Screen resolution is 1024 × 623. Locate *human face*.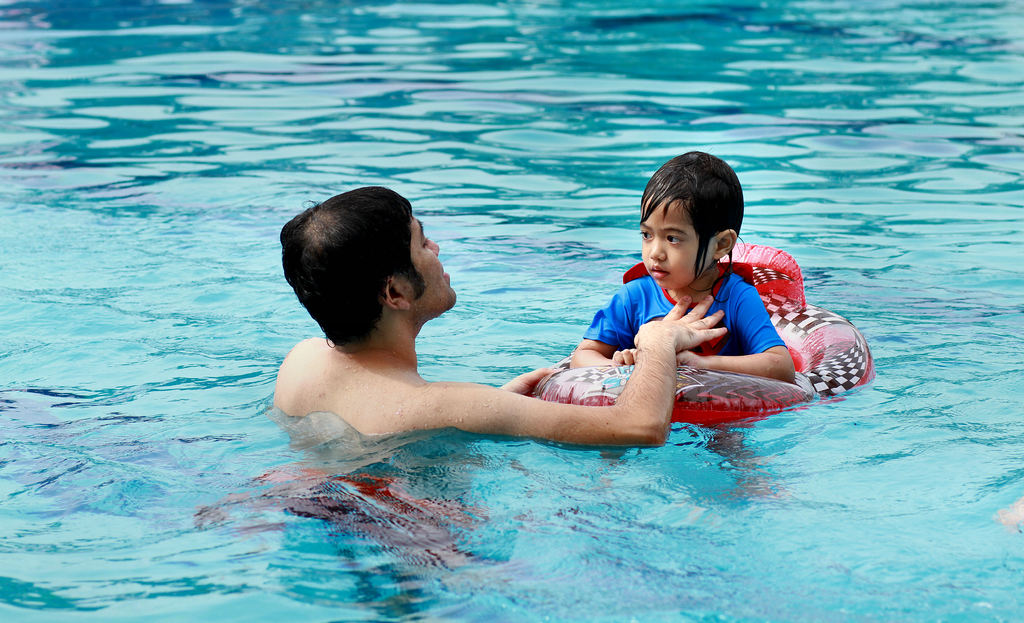
rect(636, 180, 705, 289).
